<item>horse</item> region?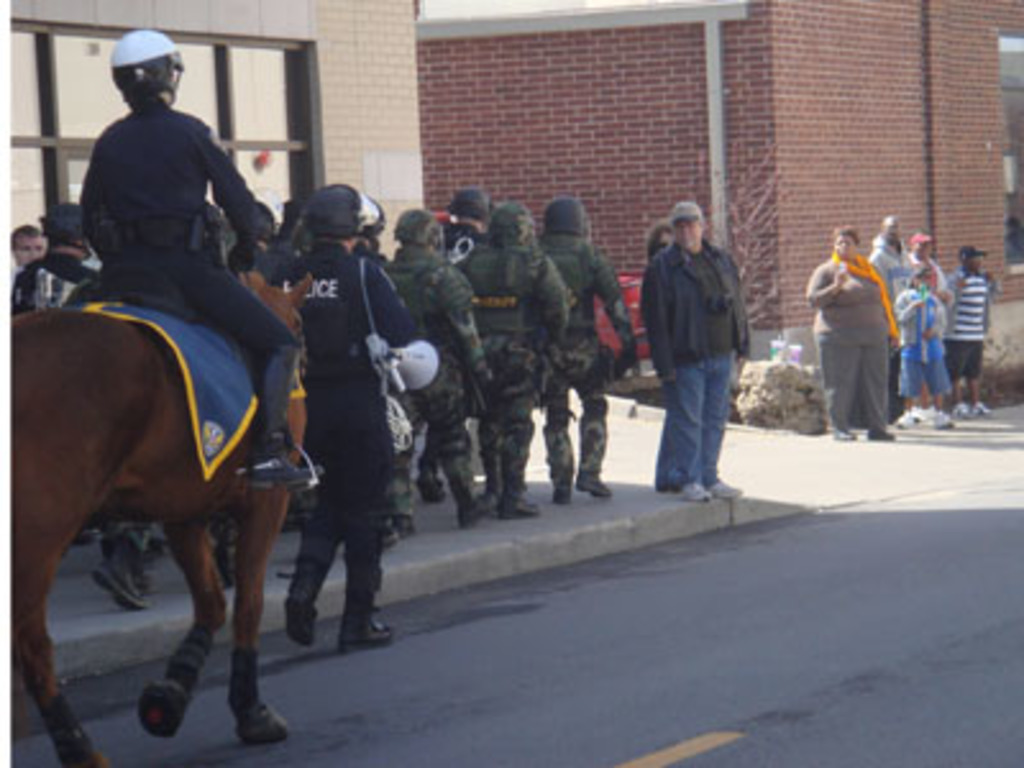
rect(5, 271, 310, 765)
